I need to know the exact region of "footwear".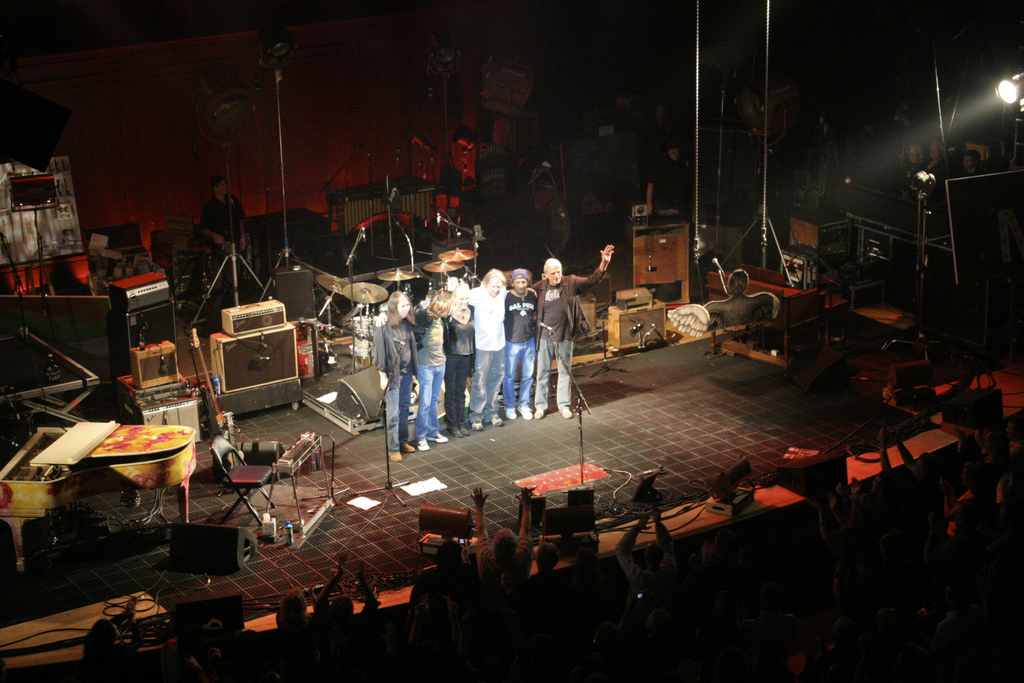
Region: locate(556, 404, 573, 419).
